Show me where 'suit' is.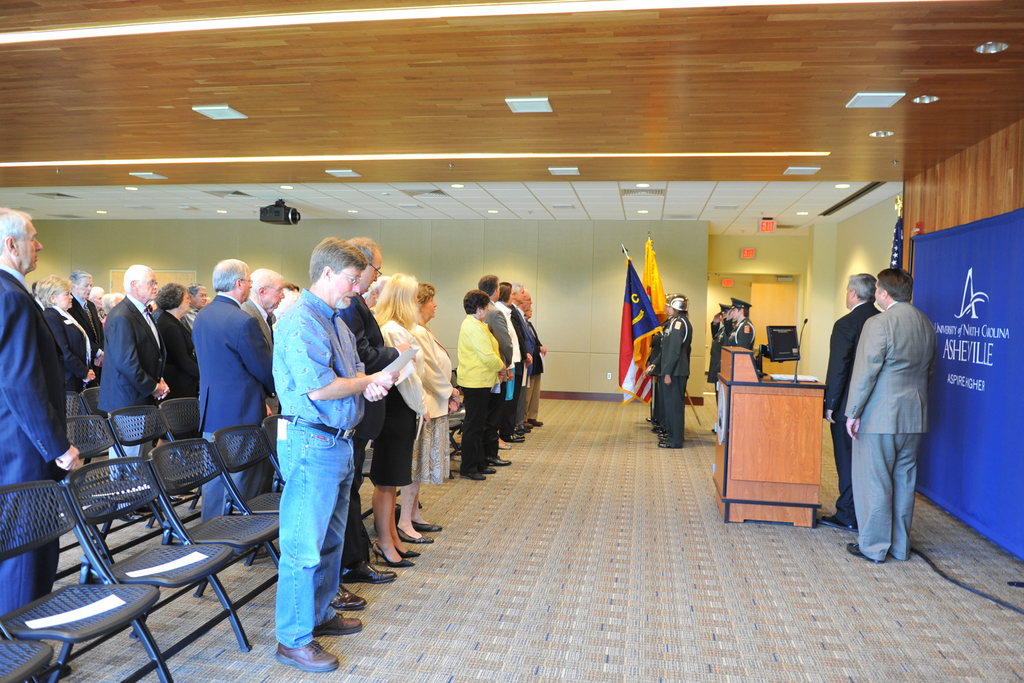
'suit' is at [left=487, top=298, right=516, bottom=453].
